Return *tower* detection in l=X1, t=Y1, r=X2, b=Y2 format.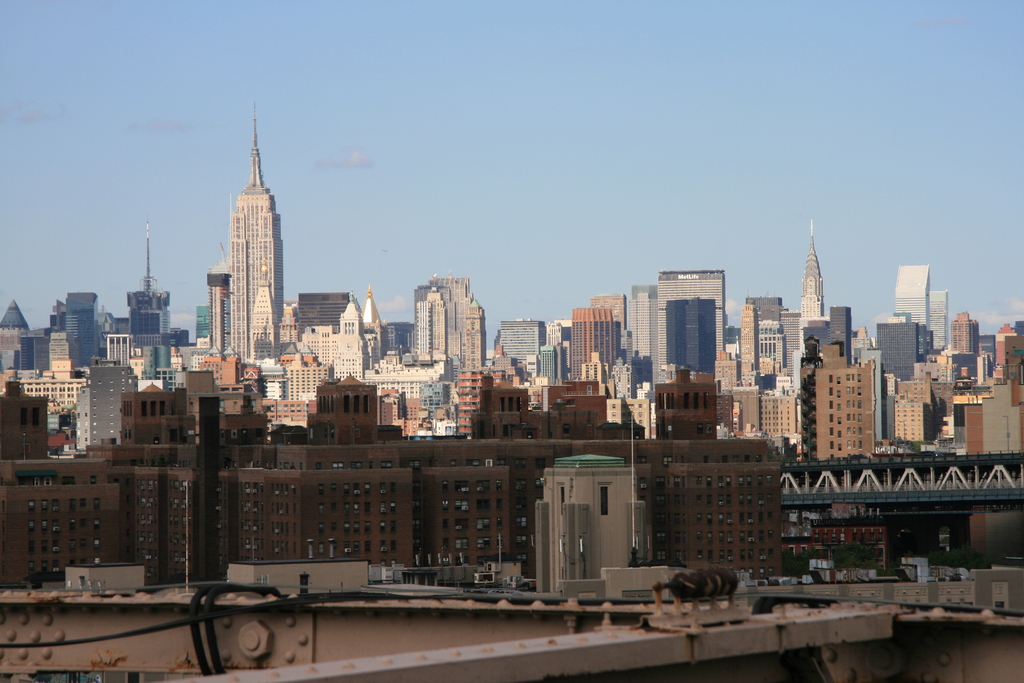
l=416, t=289, r=477, b=450.
